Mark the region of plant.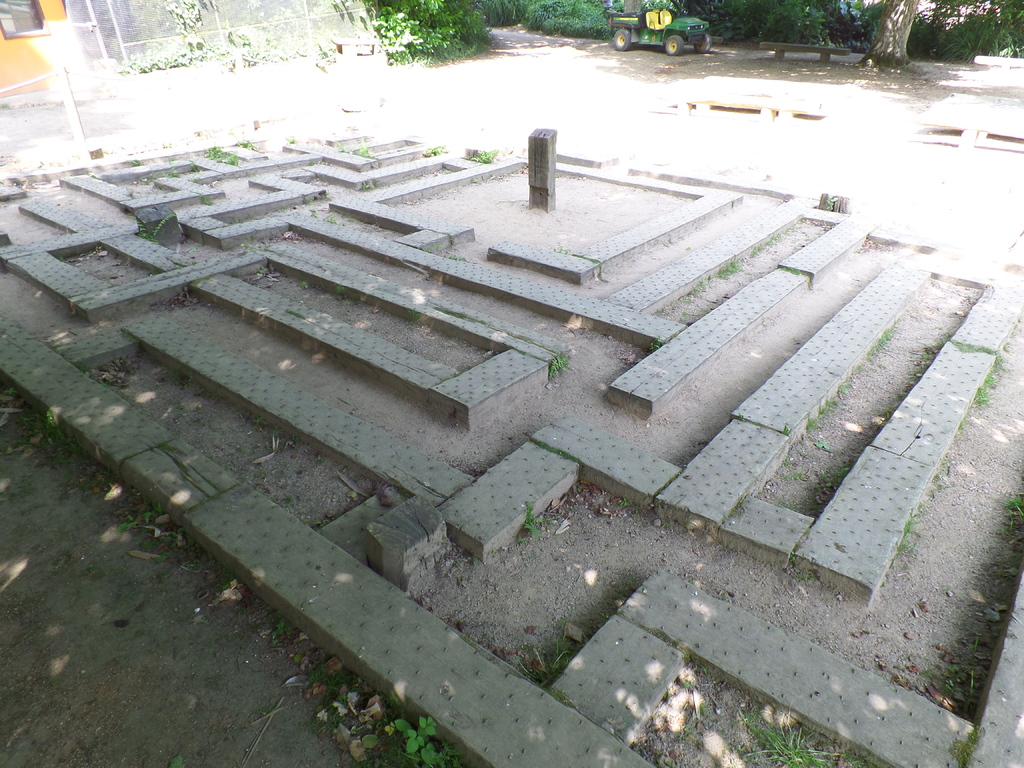
Region: 234:138:255:152.
